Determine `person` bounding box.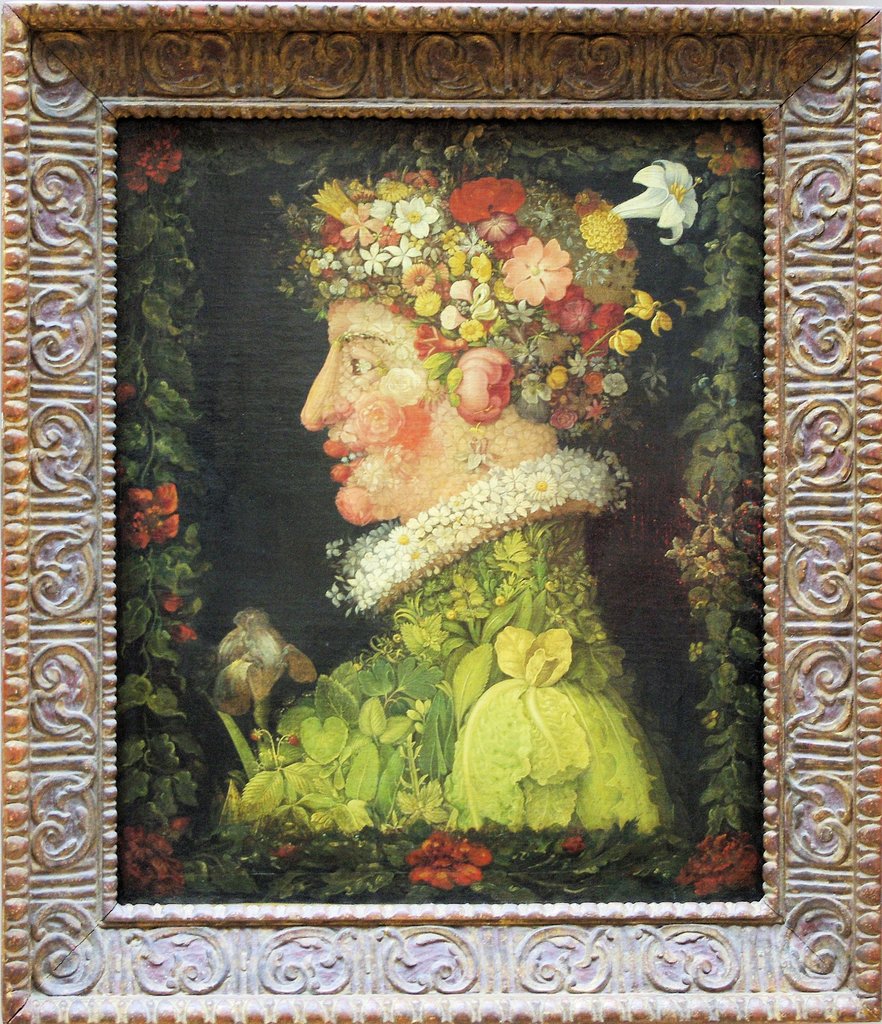
Determined: (203,150,679,828).
